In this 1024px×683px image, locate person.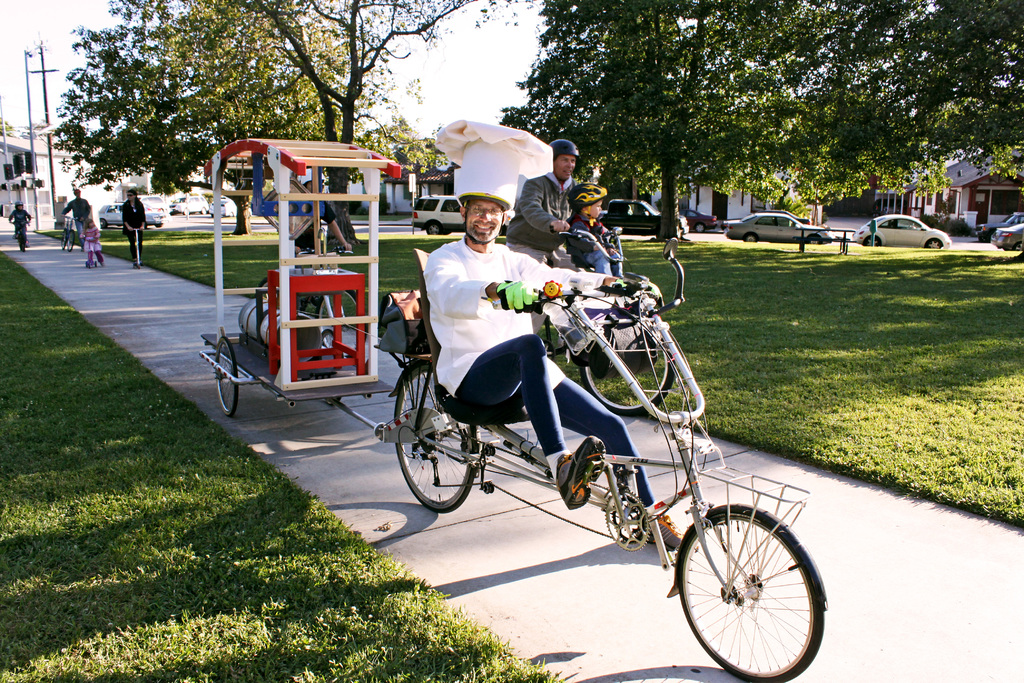
Bounding box: [x1=64, y1=184, x2=92, y2=258].
